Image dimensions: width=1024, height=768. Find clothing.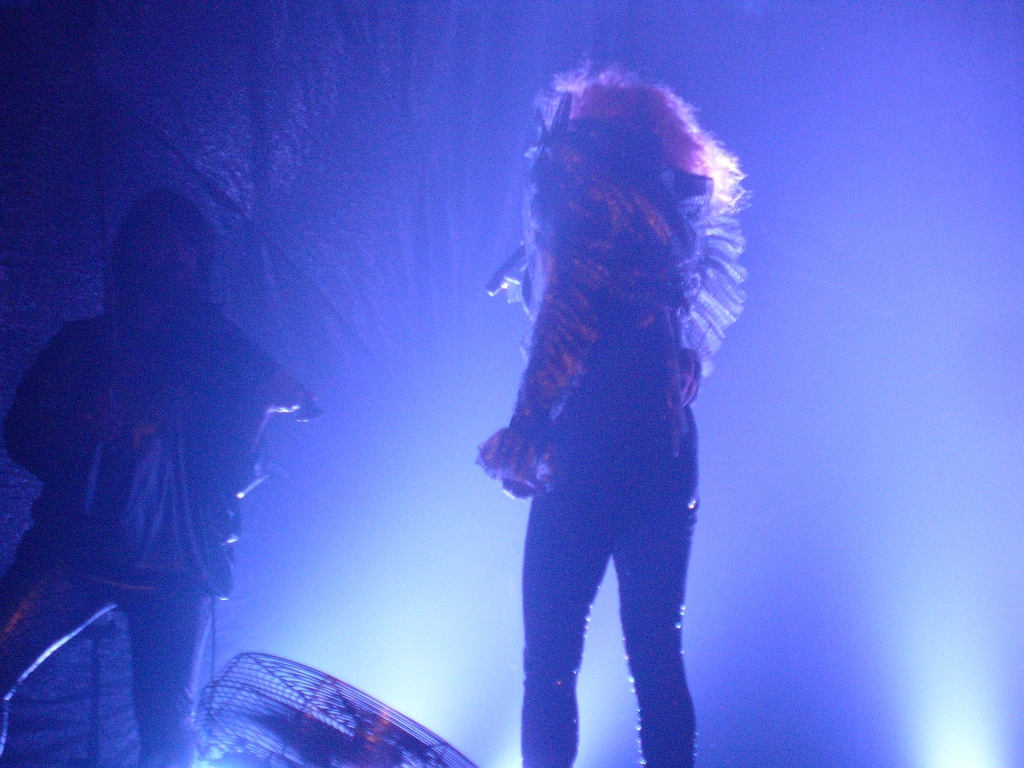
456 218 726 722.
